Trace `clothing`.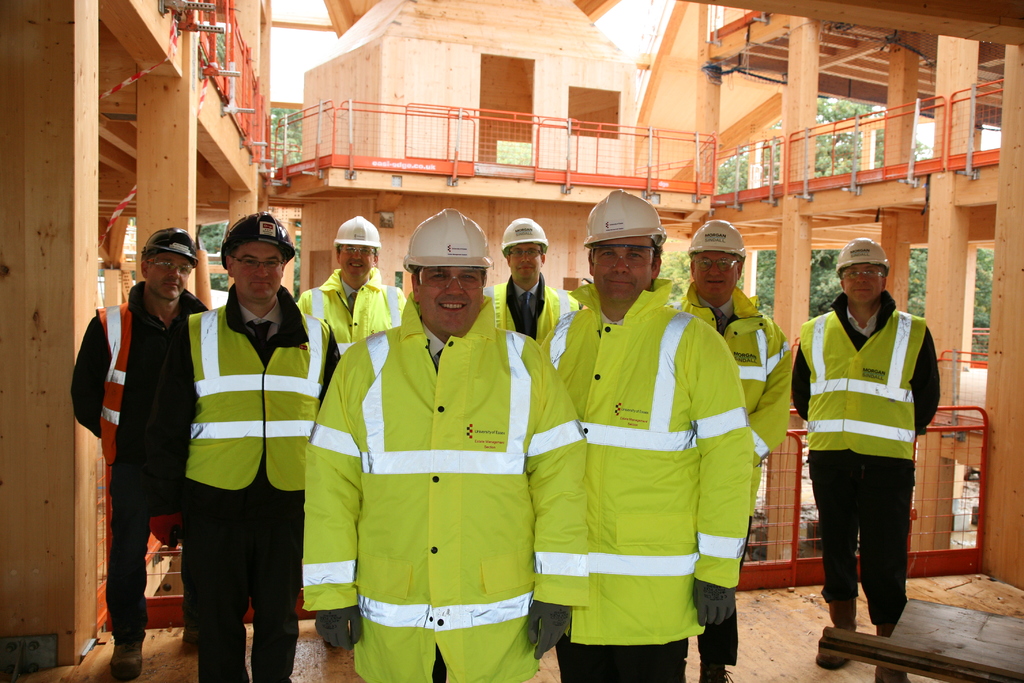
Traced to [305,289,590,682].
